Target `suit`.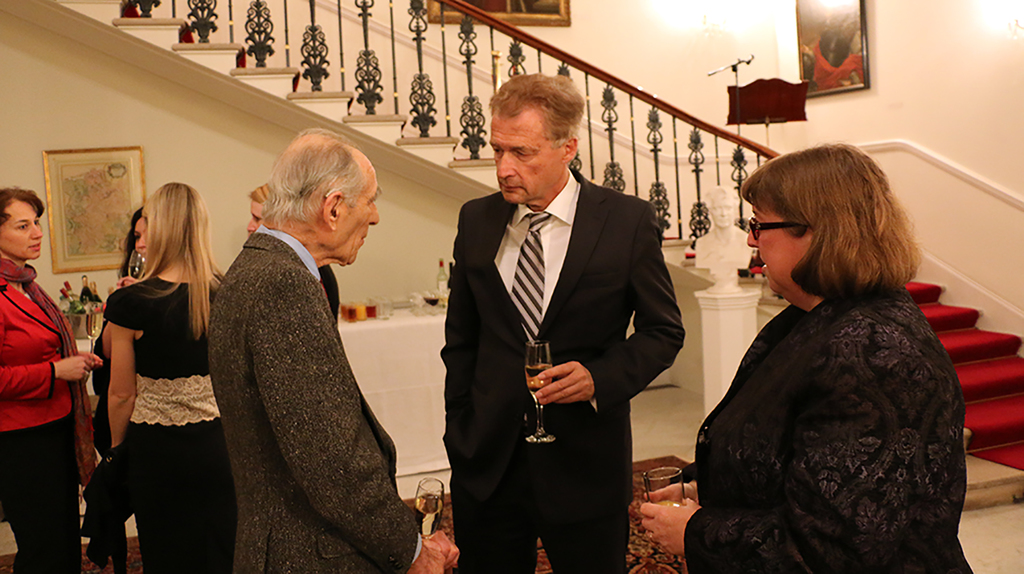
Target region: (x1=435, y1=67, x2=678, y2=555).
